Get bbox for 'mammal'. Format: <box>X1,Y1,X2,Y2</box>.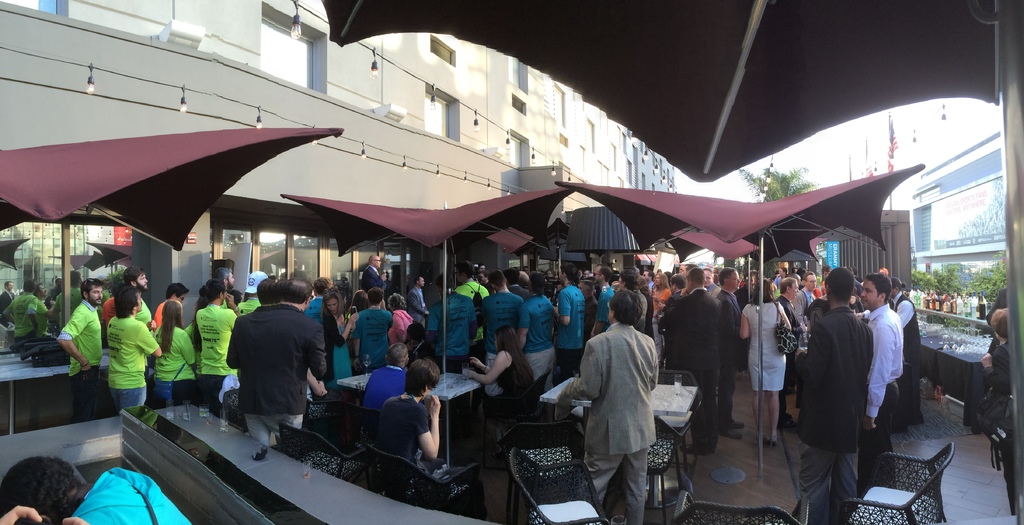
<box>235,270,273,317</box>.
